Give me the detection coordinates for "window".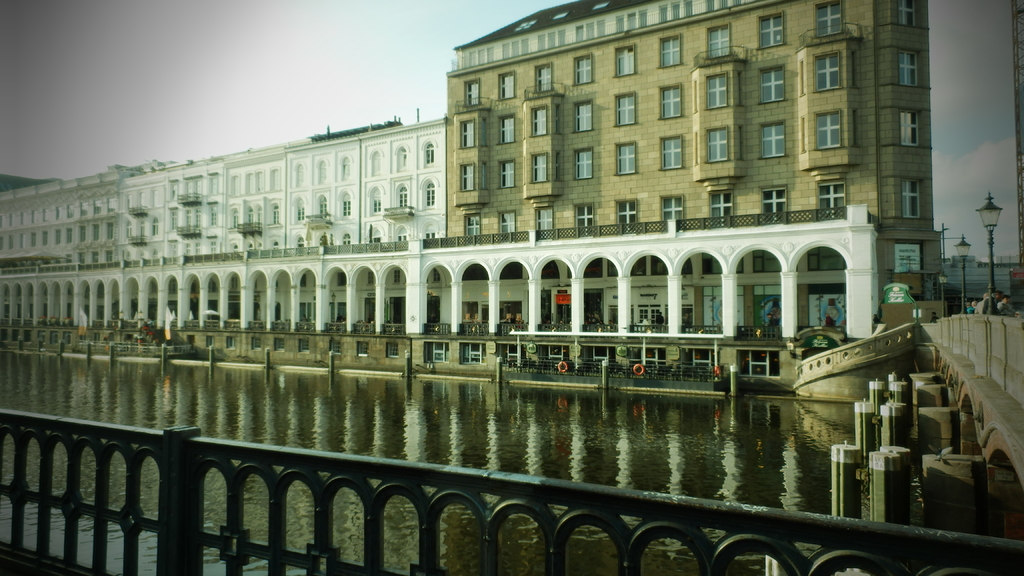
bbox=[150, 219, 157, 236].
